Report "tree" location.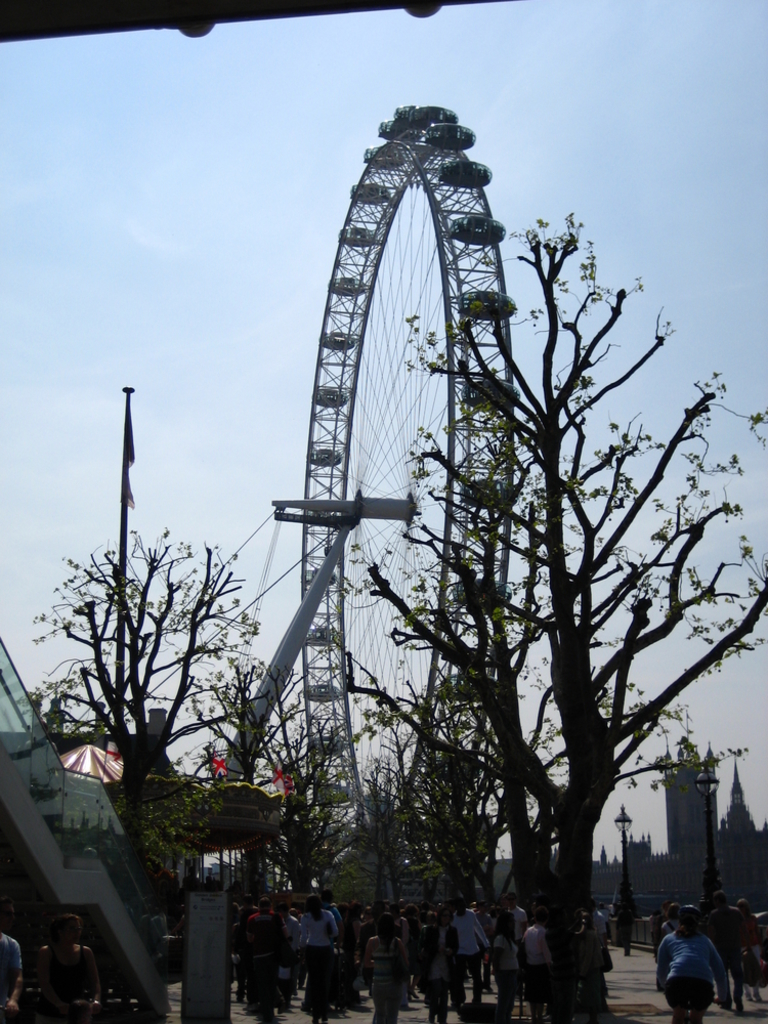
Report: <region>377, 154, 720, 962</region>.
